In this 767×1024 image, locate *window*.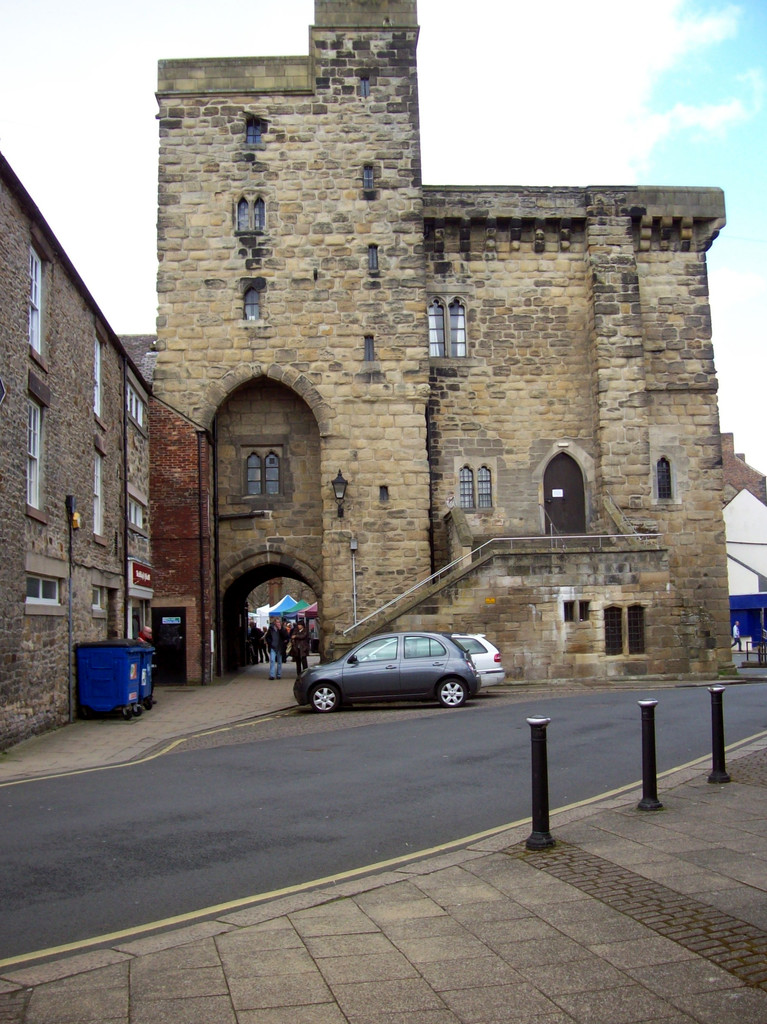
Bounding box: [360,77,373,100].
